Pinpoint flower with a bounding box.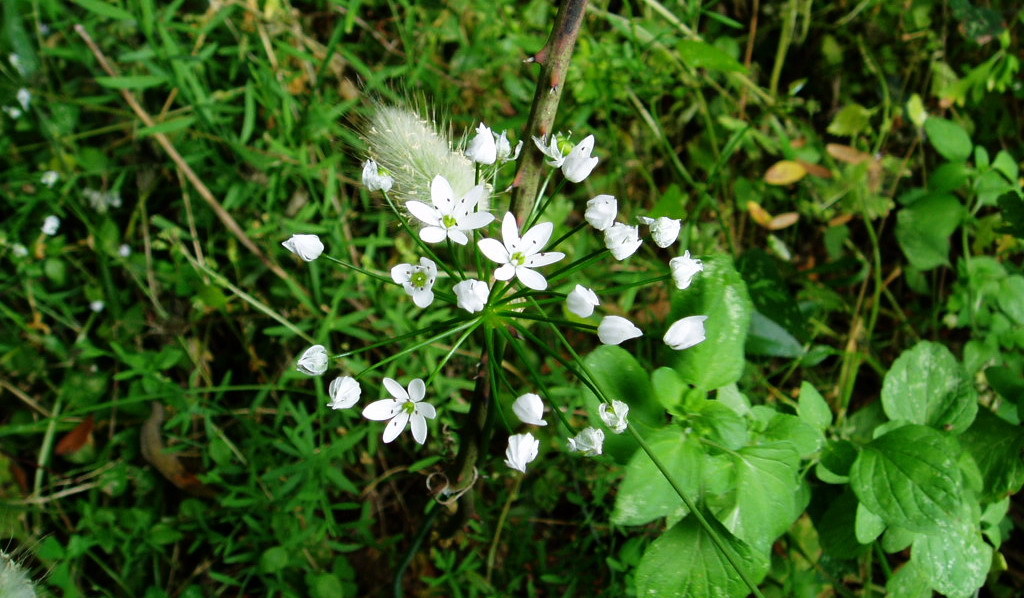
360,368,435,447.
